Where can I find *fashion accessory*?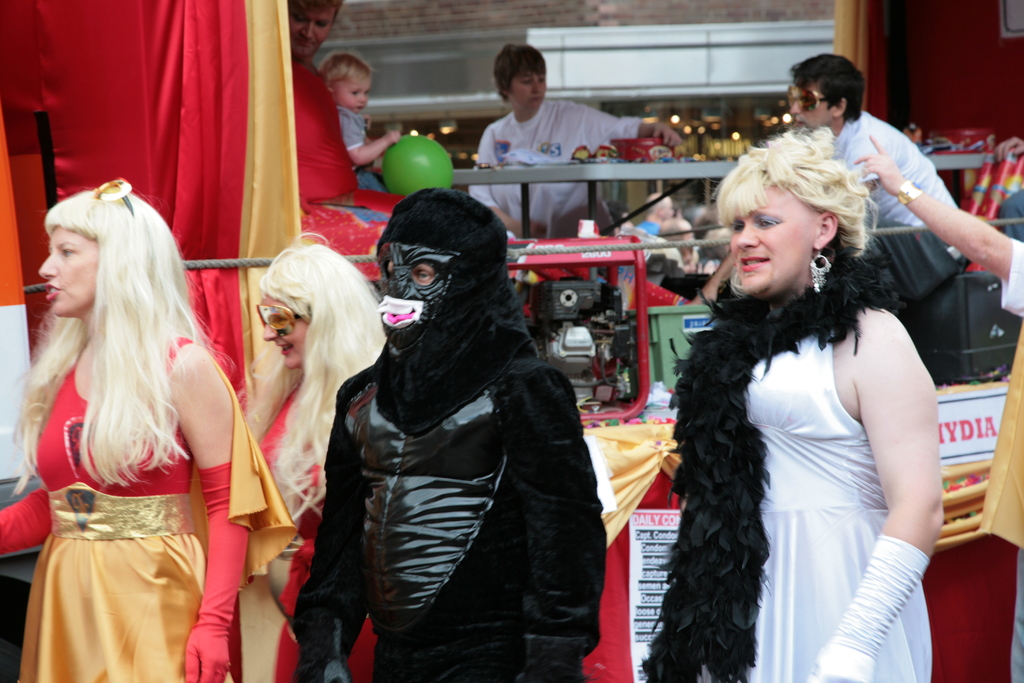
You can find it at x1=97 y1=177 x2=138 y2=217.
